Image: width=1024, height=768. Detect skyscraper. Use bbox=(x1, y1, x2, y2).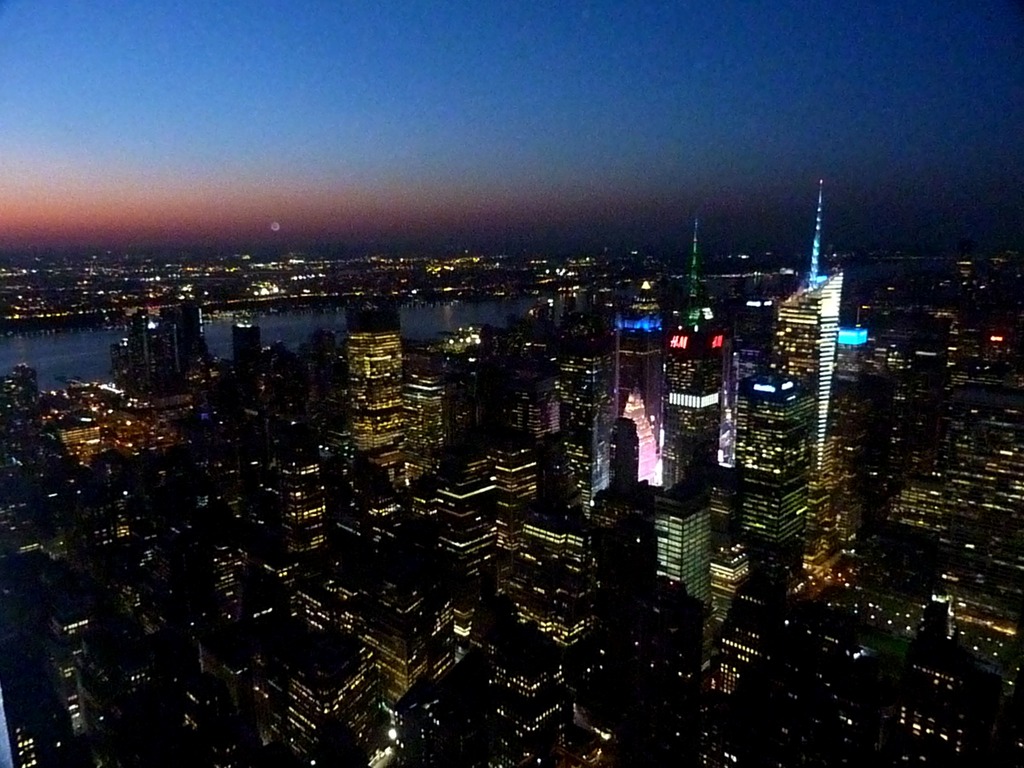
bbox=(611, 271, 660, 485).
